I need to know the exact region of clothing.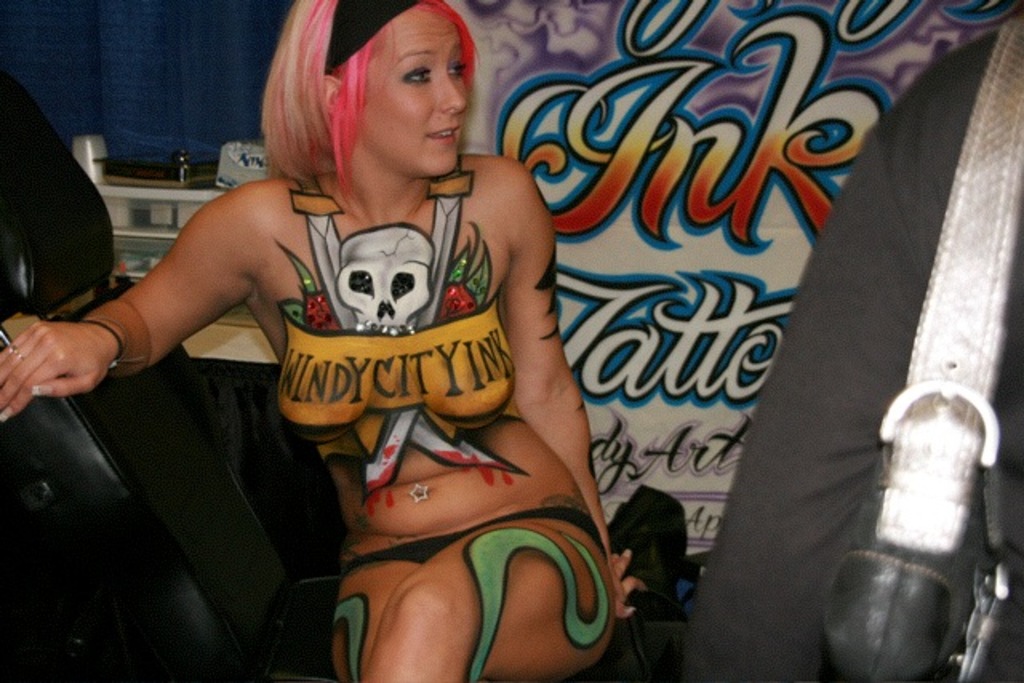
Region: (344,523,602,577).
